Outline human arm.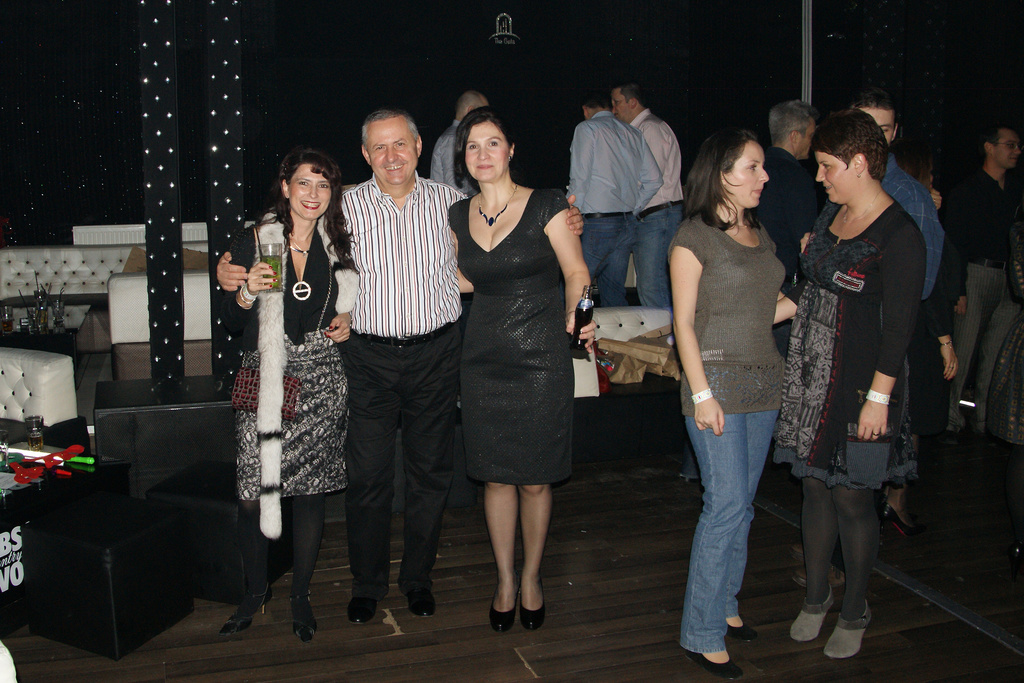
Outline: crop(451, 227, 472, 293).
